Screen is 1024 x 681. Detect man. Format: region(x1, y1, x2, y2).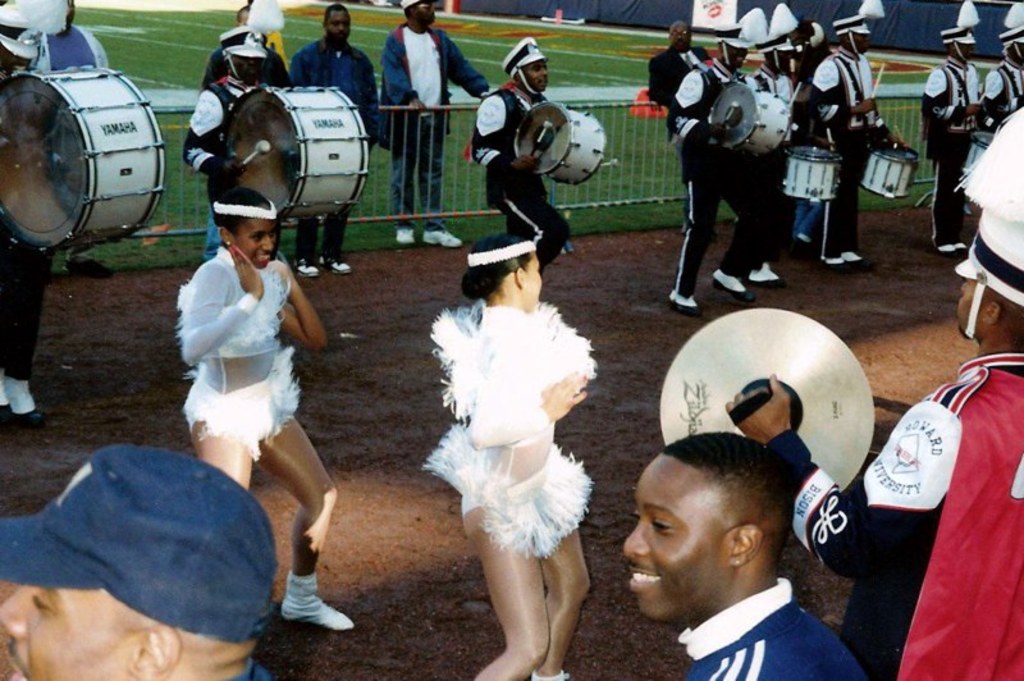
region(646, 26, 707, 233).
